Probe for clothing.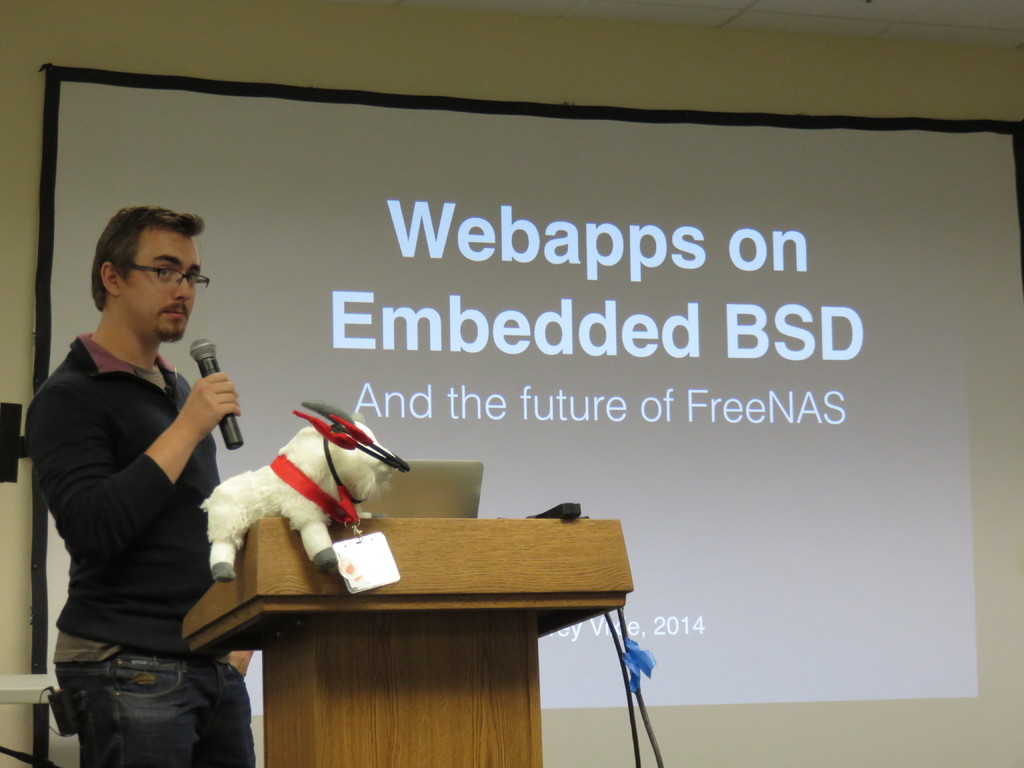
Probe result: [x1=17, y1=336, x2=257, y2=764].
